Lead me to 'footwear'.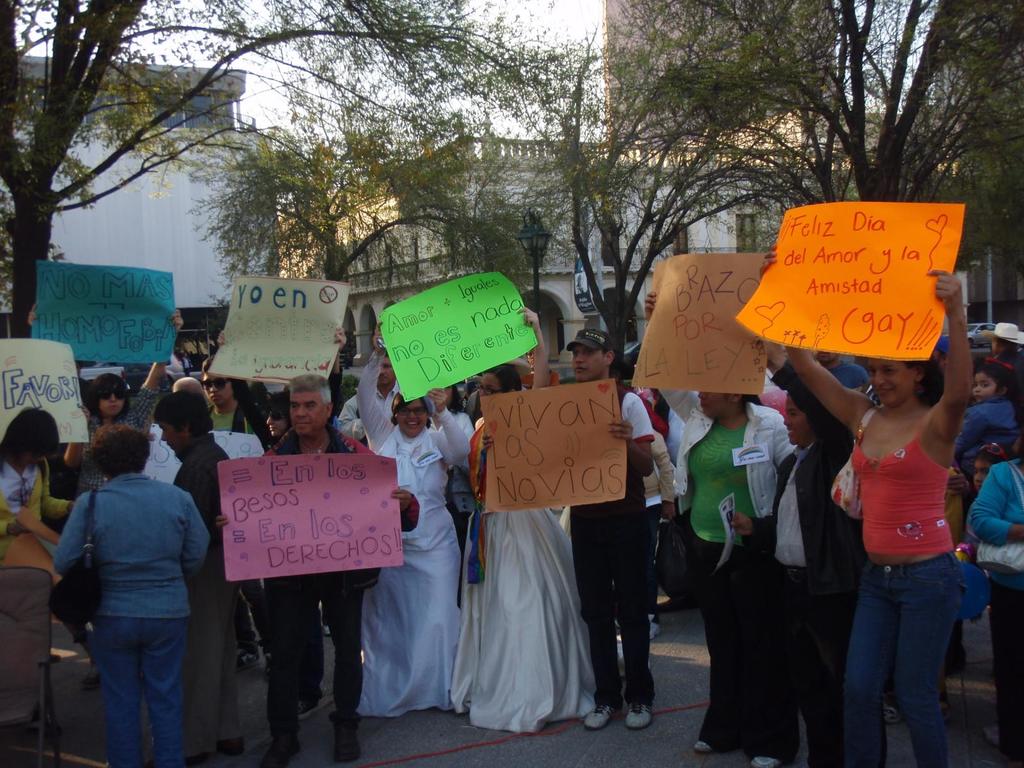
Lead to detection(626, 702, 655, 730).
